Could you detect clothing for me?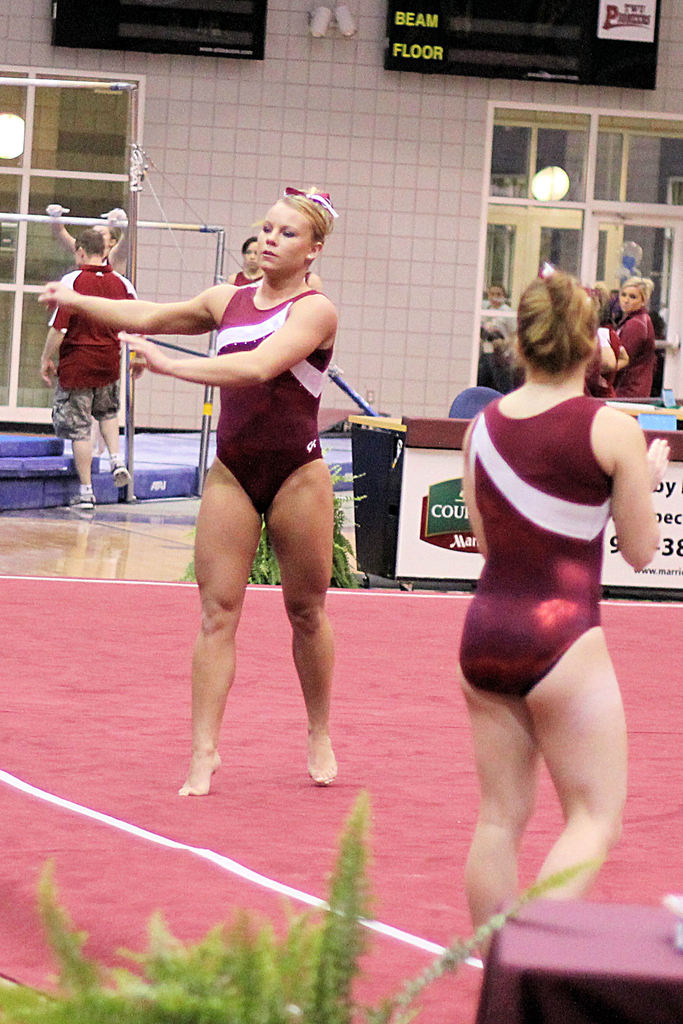
Detection result: [x1=456, y1=397, x2=612, y2=711].
